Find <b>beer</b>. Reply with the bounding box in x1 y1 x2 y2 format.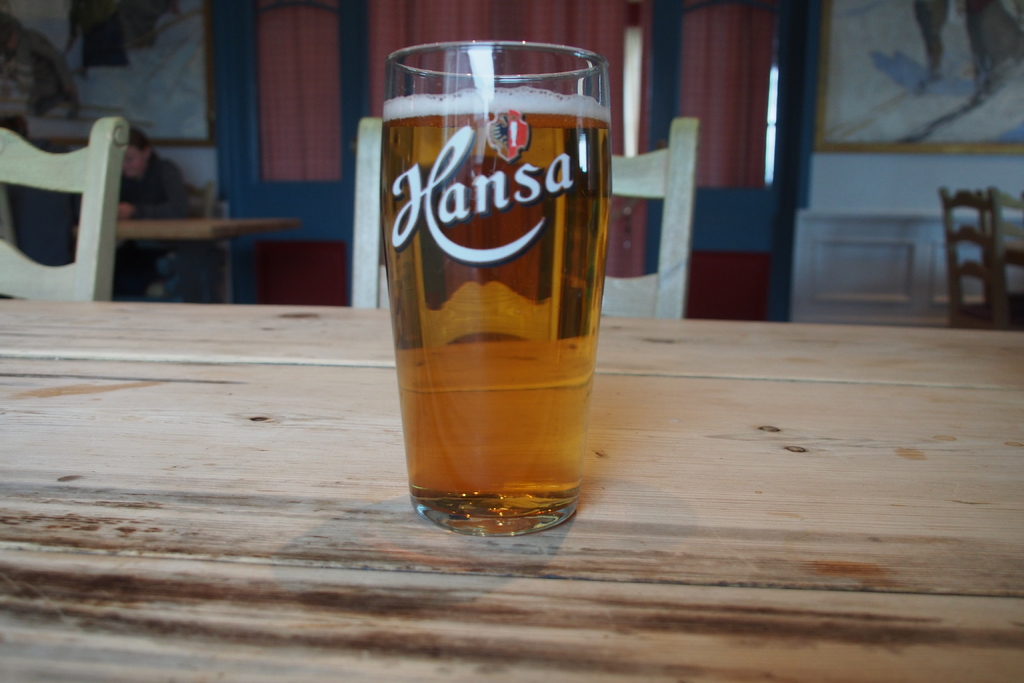
376 51 625 540.
